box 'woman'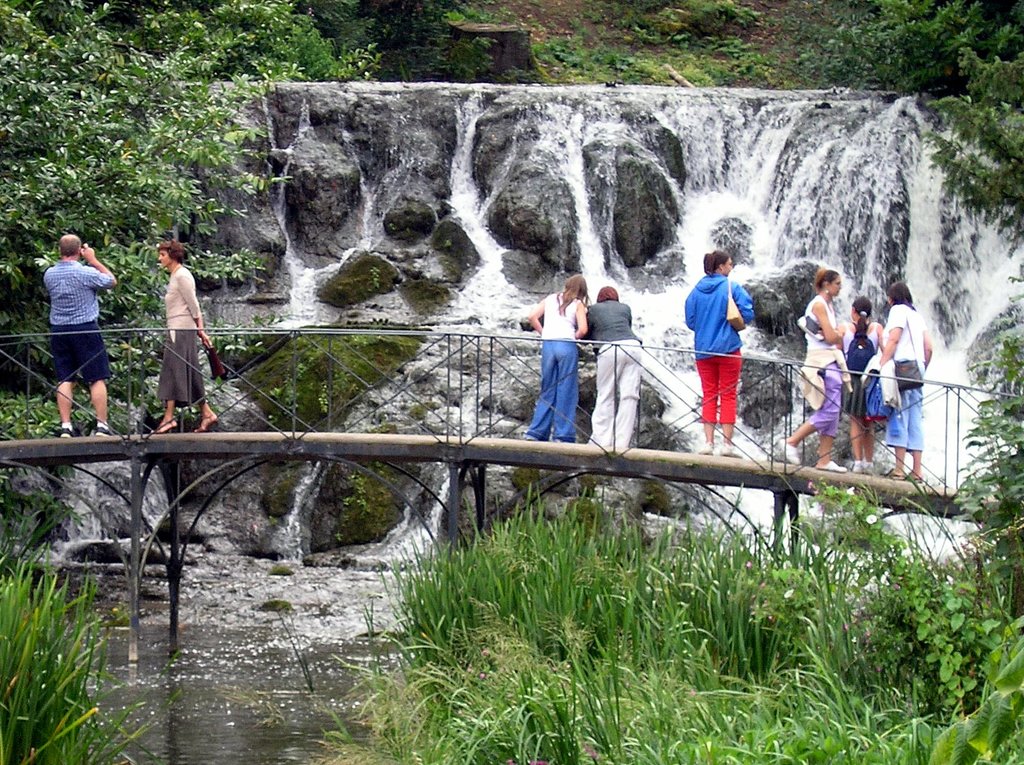
{"x1": 684, "y1": 248, "x2": 756, "y2": 456}
